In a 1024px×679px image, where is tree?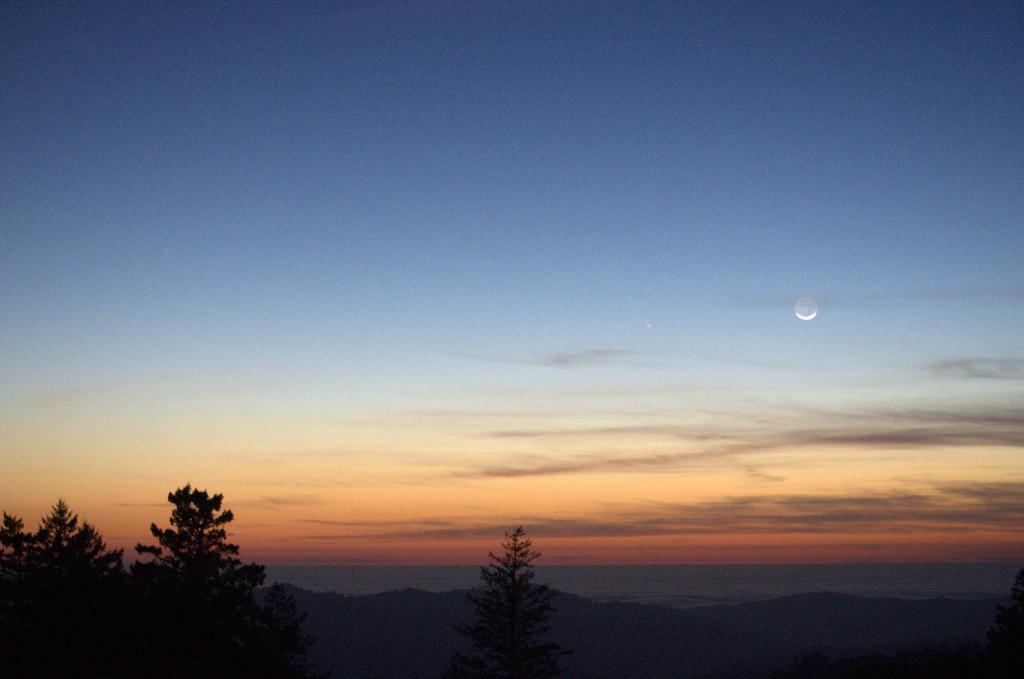
451,518,567,672.
